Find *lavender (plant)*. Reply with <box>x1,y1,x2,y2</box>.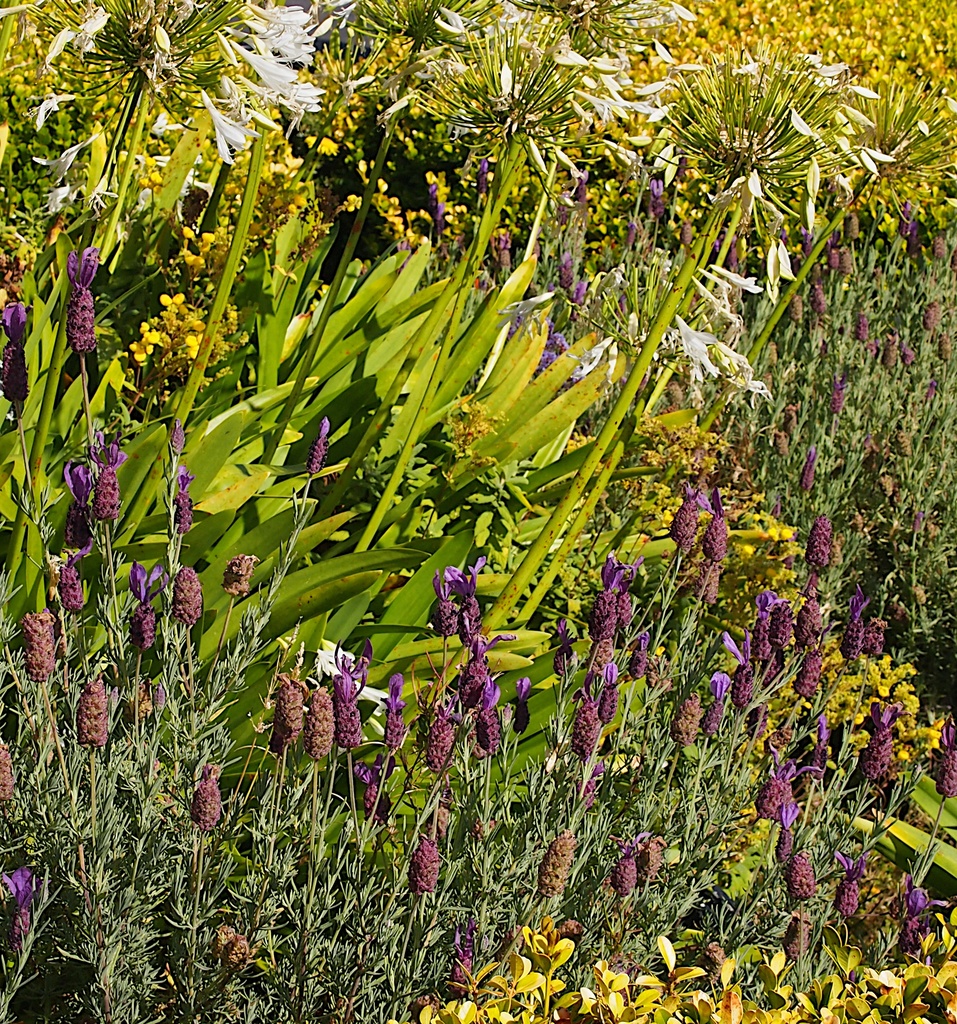
<box>431,557,502,754</box>.
